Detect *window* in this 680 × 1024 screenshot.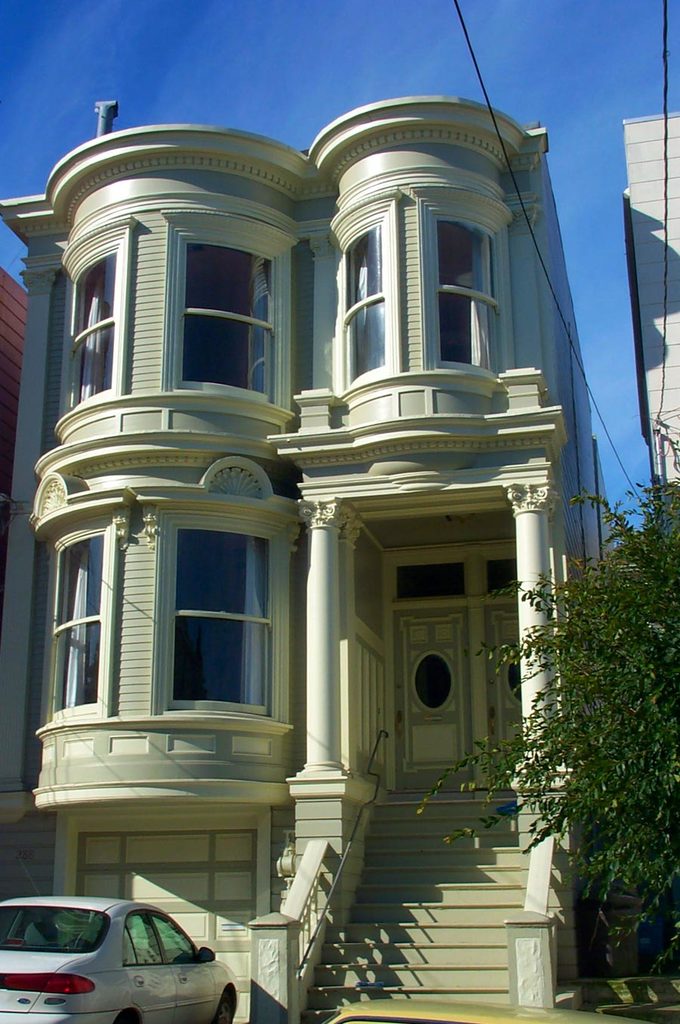
Detection: 172:519:280:717.
